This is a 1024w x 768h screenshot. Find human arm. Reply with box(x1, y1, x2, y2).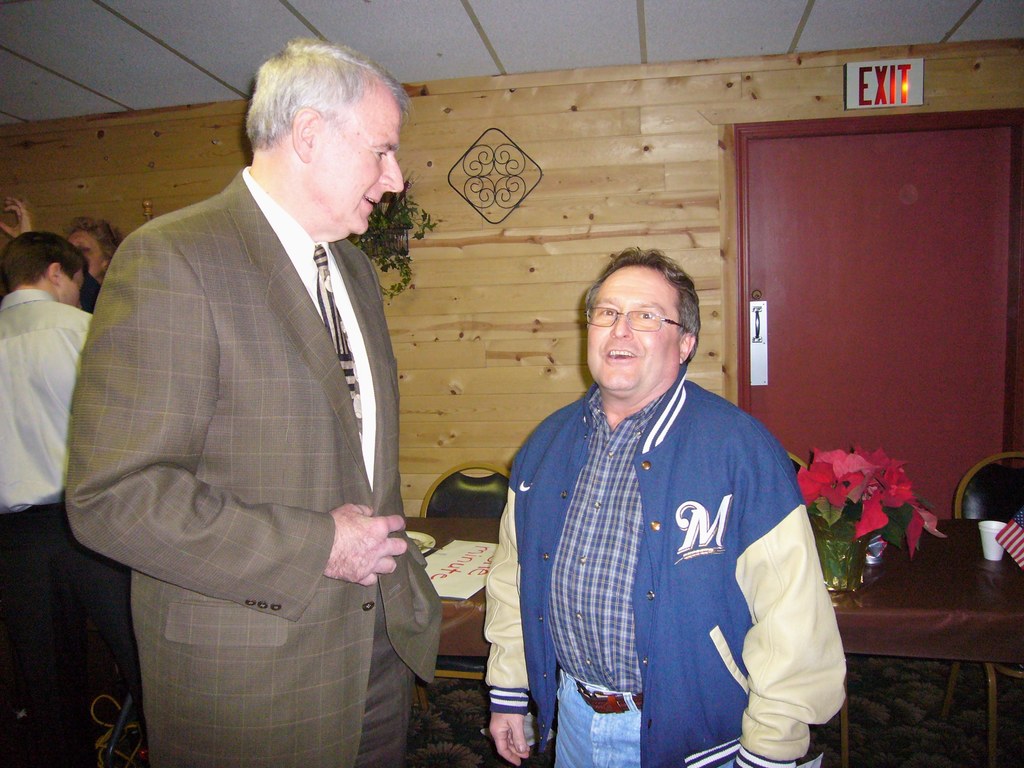
box(0, 193, 38, 238).
